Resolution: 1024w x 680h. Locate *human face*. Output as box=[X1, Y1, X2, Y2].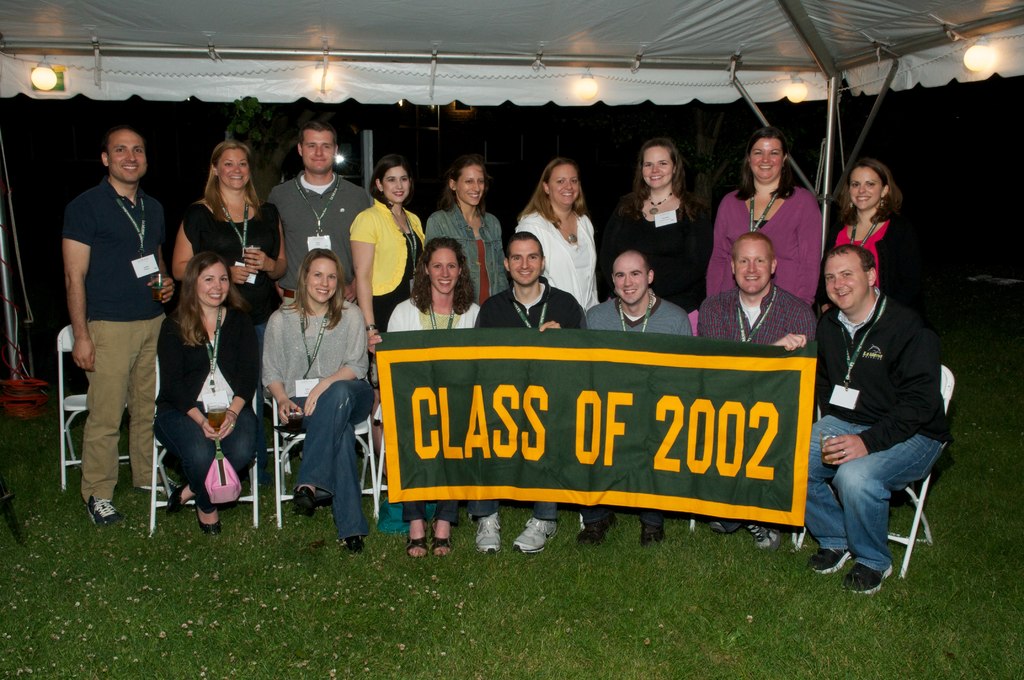
box=[114, 136, 152, 181].
